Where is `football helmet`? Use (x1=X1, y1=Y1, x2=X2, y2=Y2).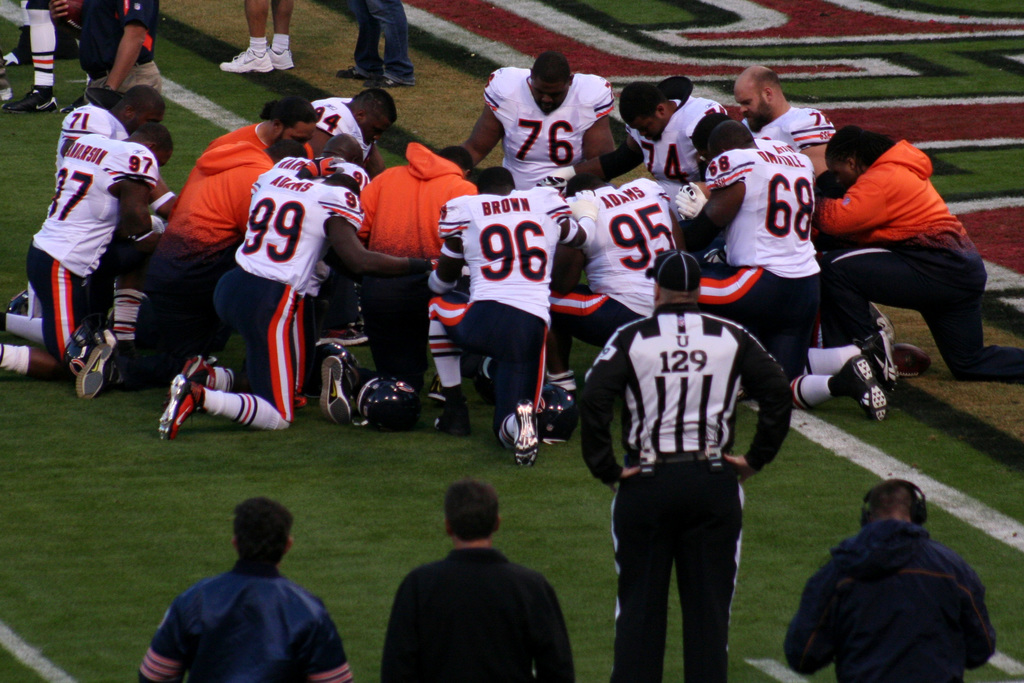
(x1=359, y1=375, x2=425, y2=431).
